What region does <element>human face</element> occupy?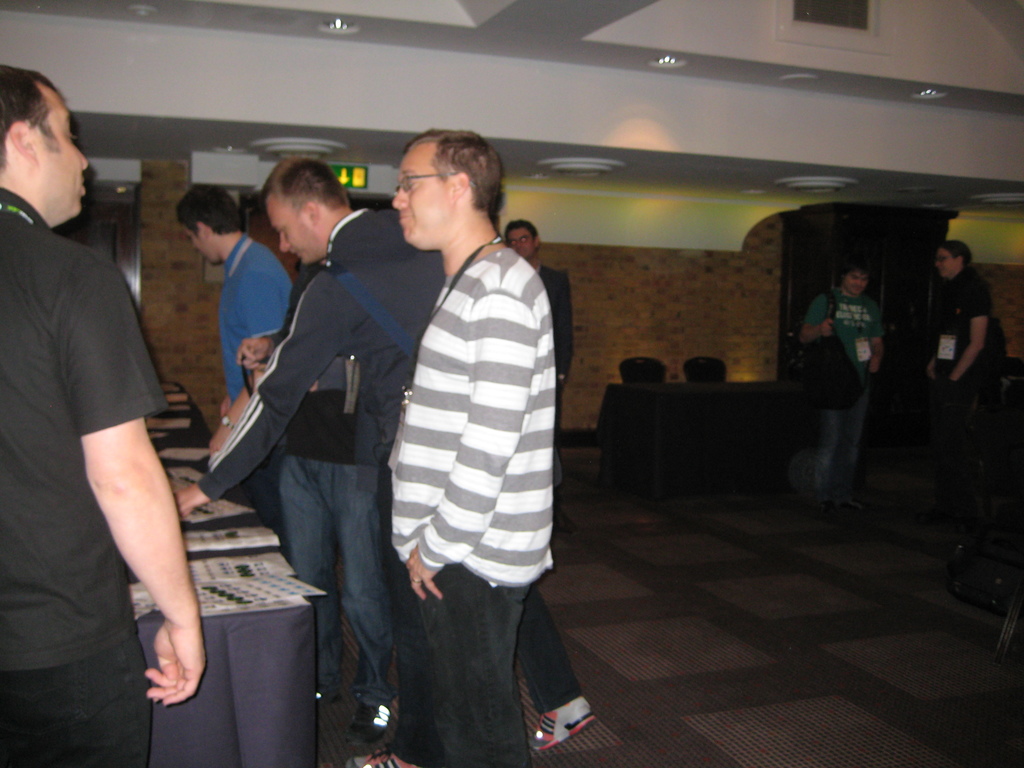
[936, 248, 955, 280].
